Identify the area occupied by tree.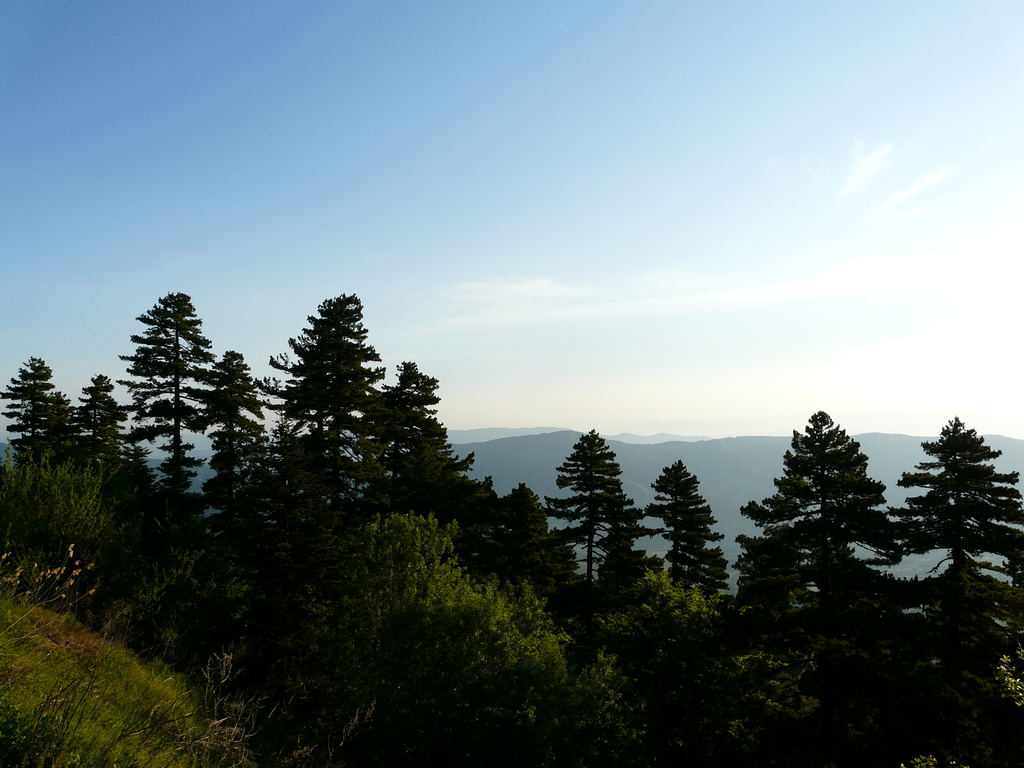
Area: detection(191, 346, 266, 497).
